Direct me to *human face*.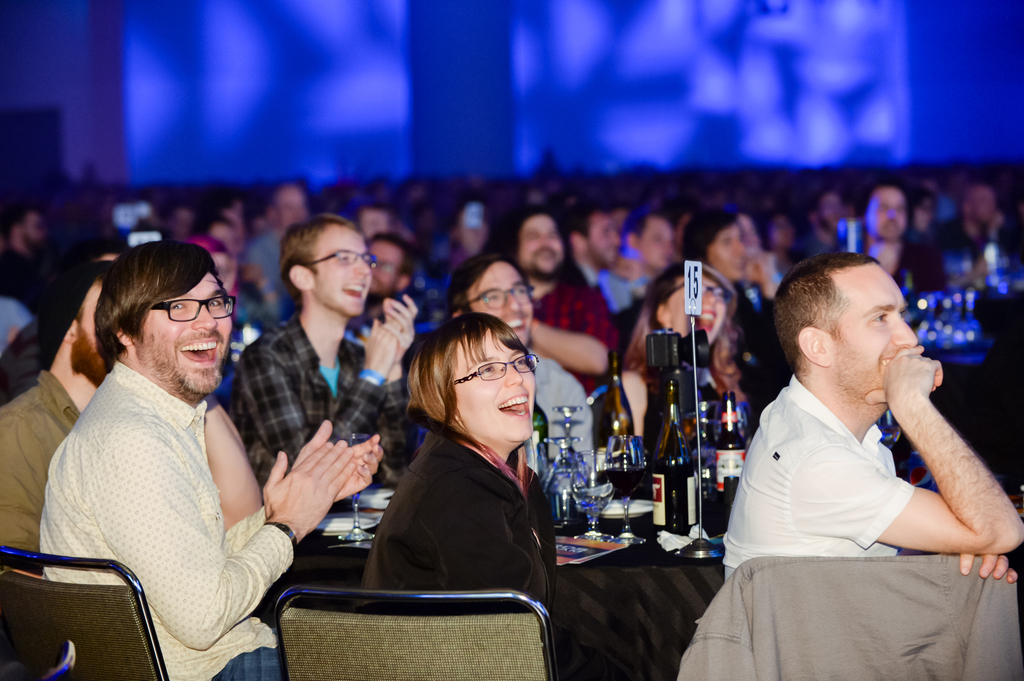
Direction: 78:285:100:350.
